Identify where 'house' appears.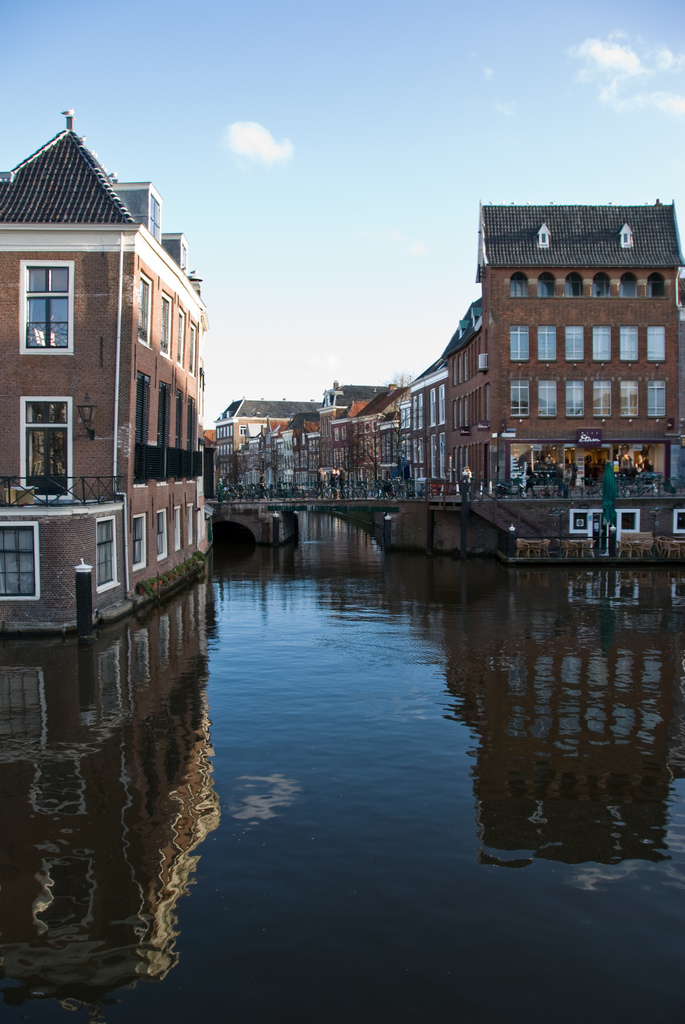
Appears at pyautogui.locateOnScreen(352, 199, 684, 503).
